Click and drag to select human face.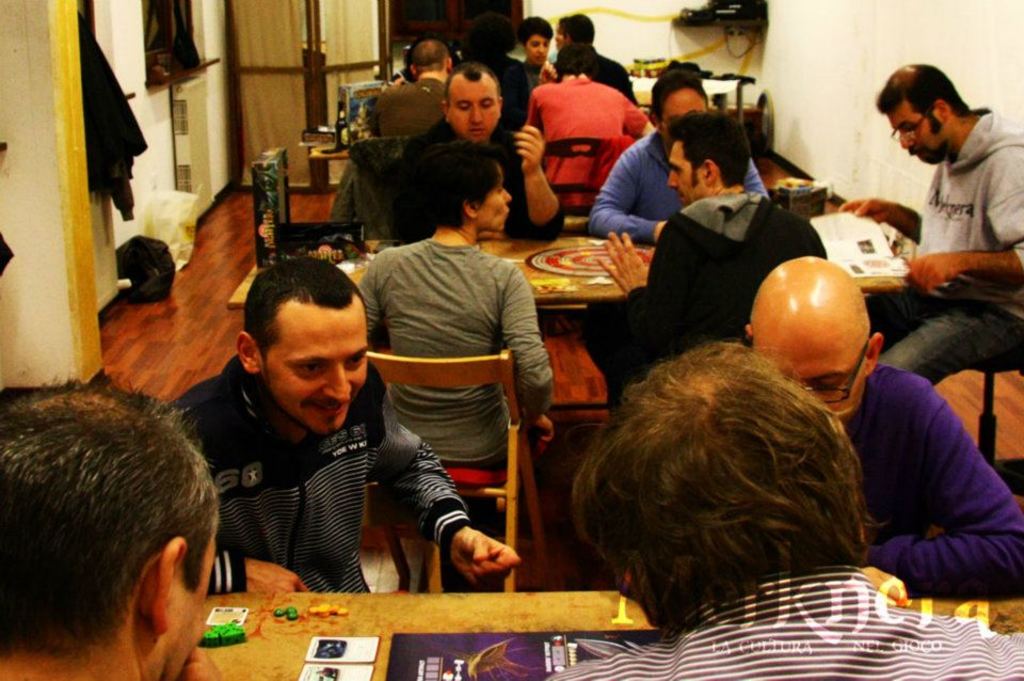
Selection: 753/338/865/427.
